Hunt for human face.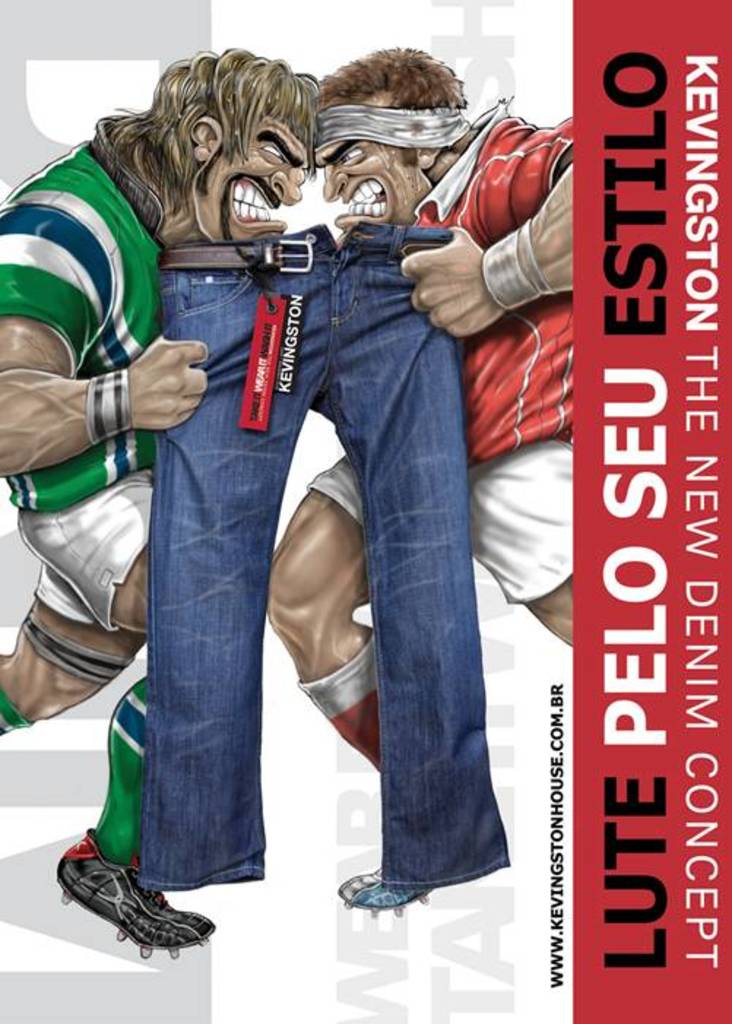
Hunted down at region(187, 114, 307, 245).
